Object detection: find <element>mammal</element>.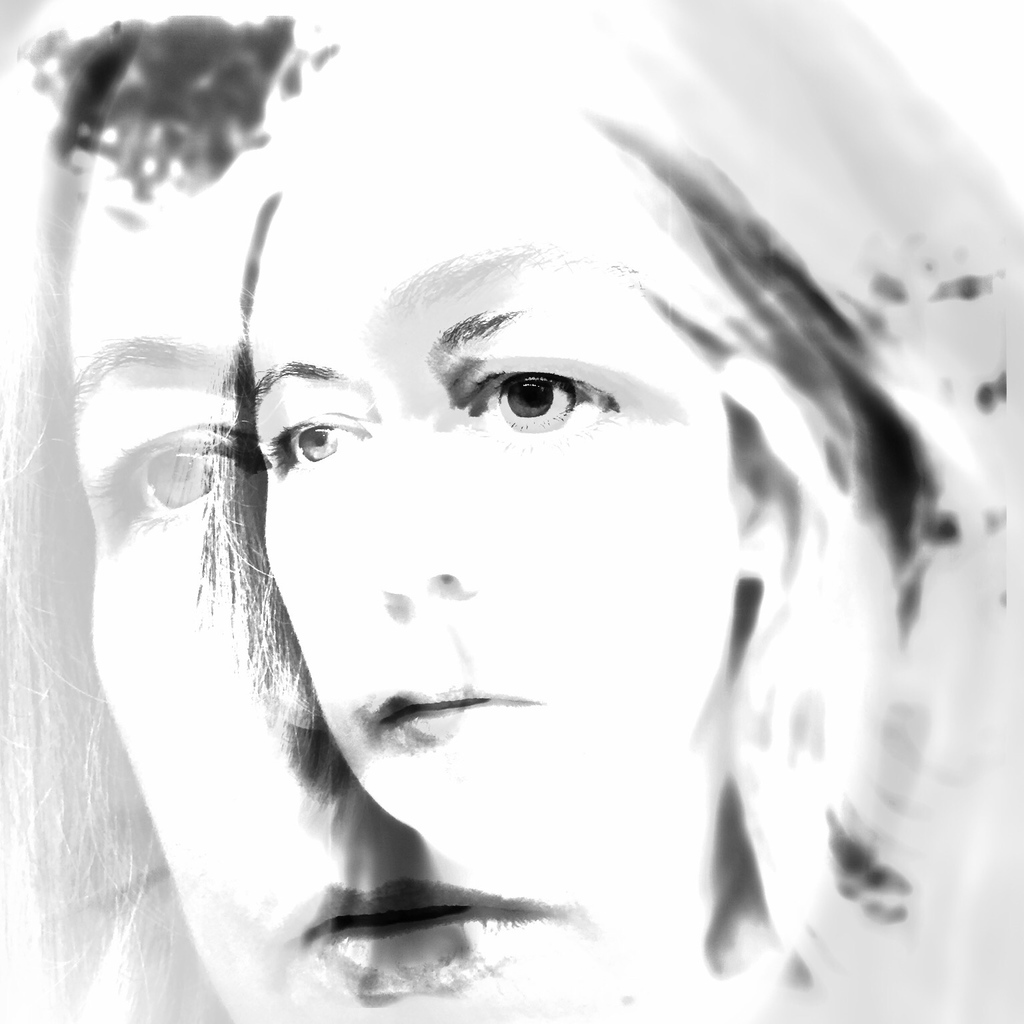
[0,7,1023,1023].
